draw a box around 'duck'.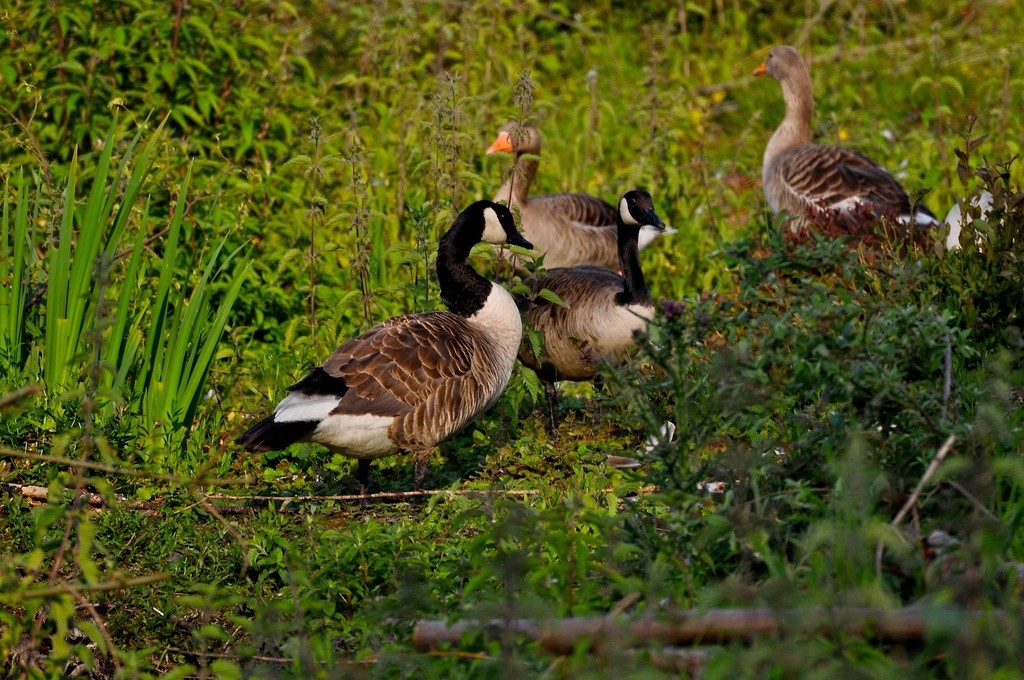
x1=932, y1=178, x2=1023, y2=258.
